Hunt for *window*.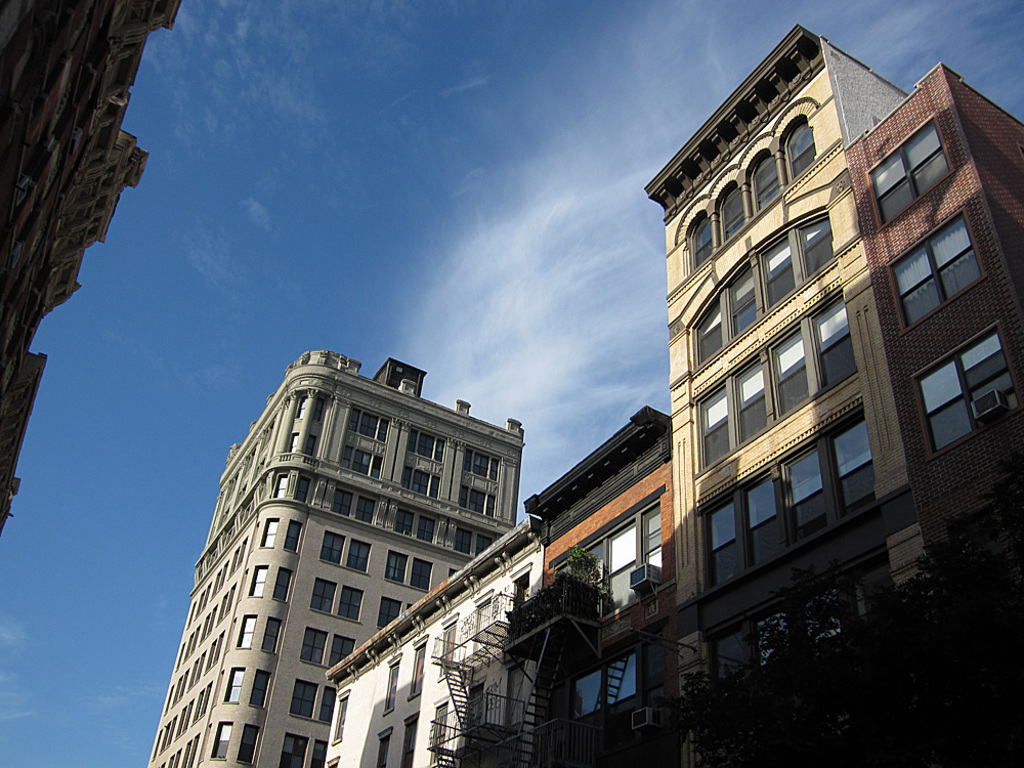
Hunted down at [242, 723, 262, 765].
